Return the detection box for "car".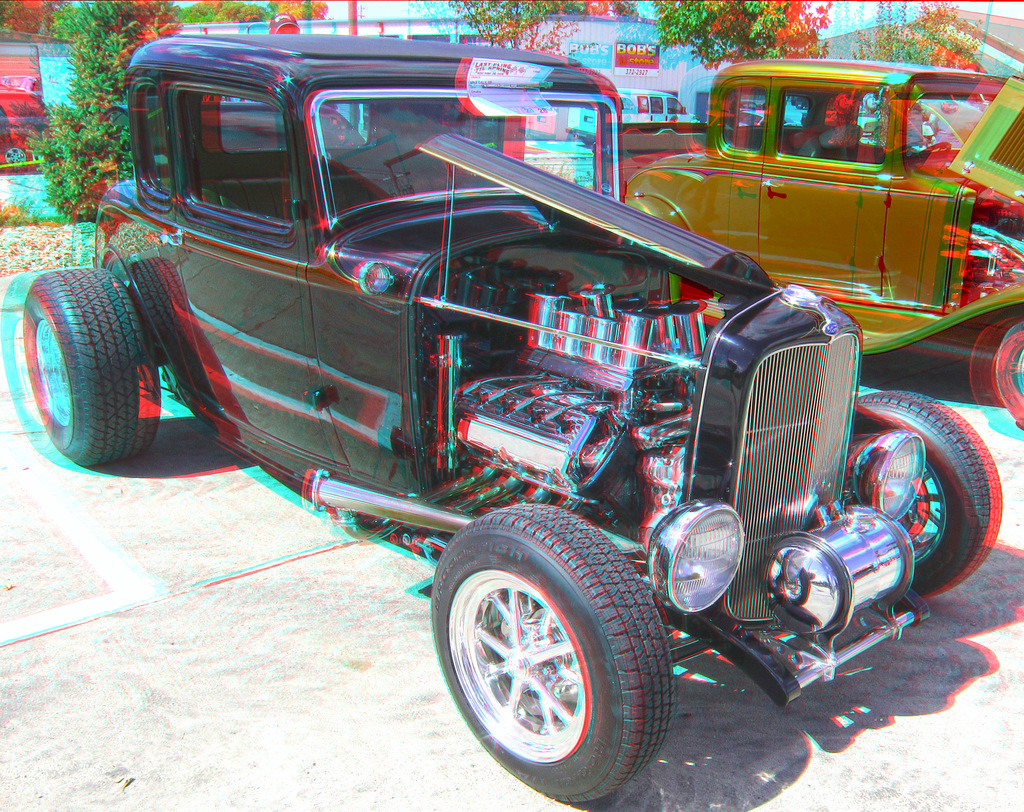
box(739, 98, 763, 107).
